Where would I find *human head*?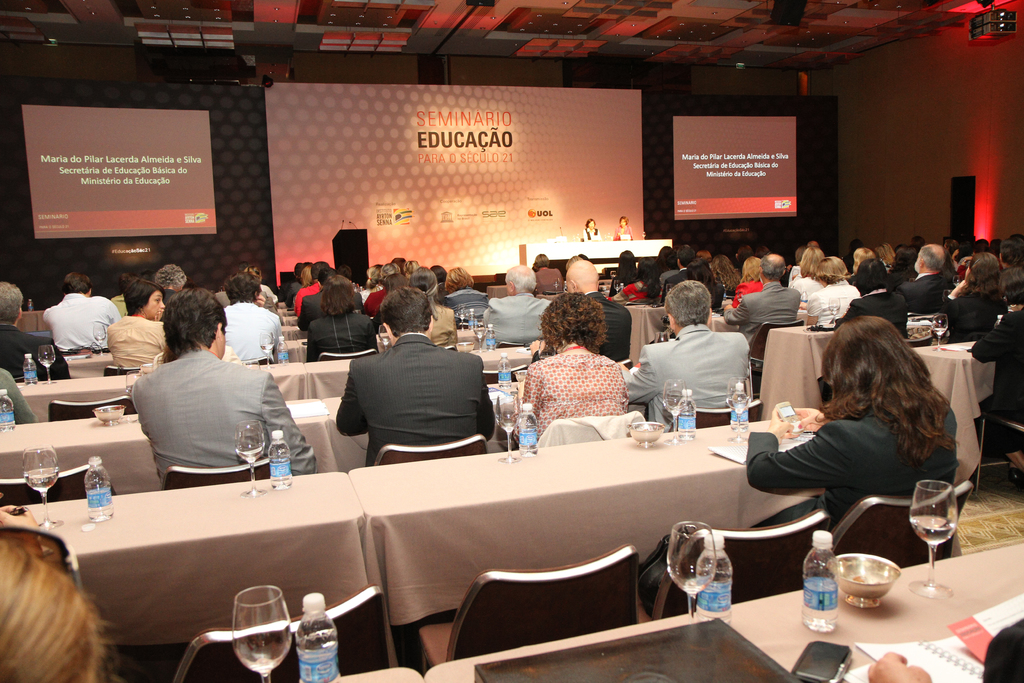
At detection(1, 558, 93, 671).
